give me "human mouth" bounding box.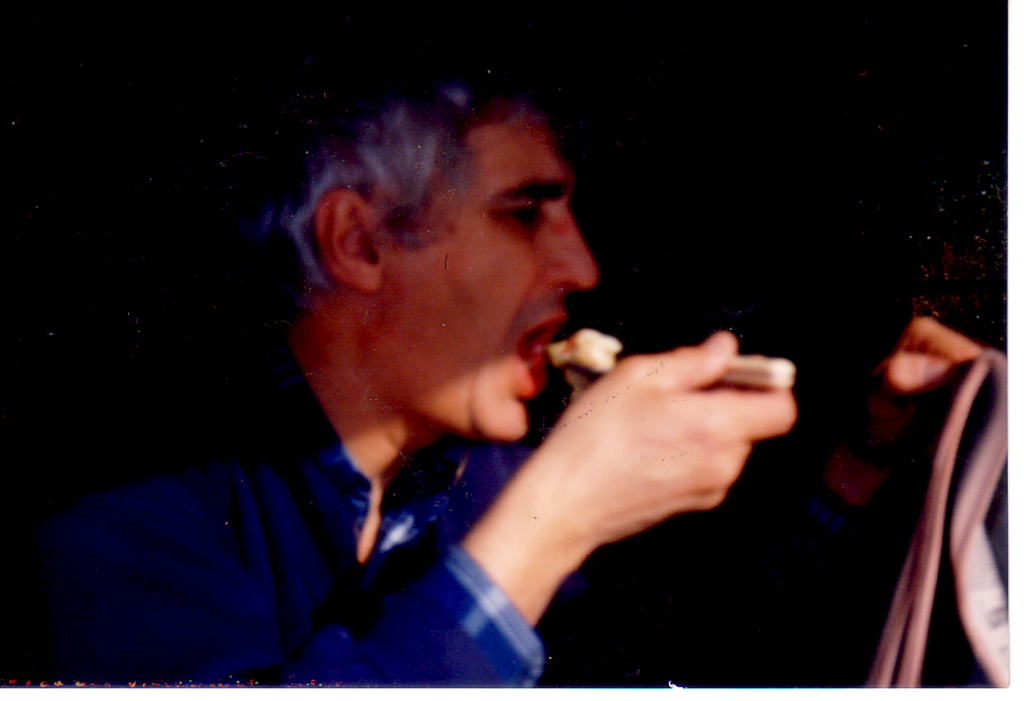
<bbox>514, 319, 556, 391</bbox>.
